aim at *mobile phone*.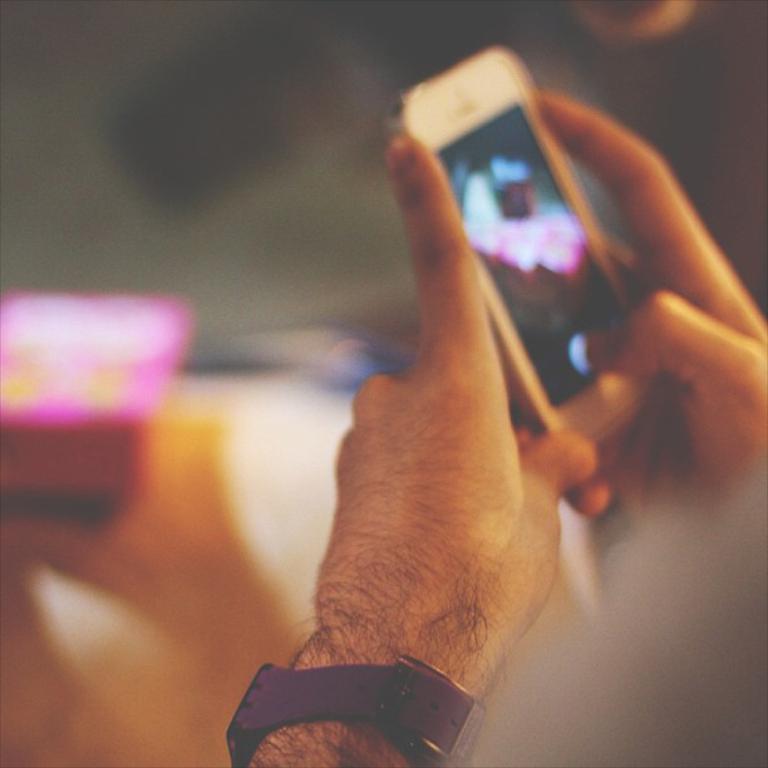
Aimed at rect(389, 45, 709, 478).
